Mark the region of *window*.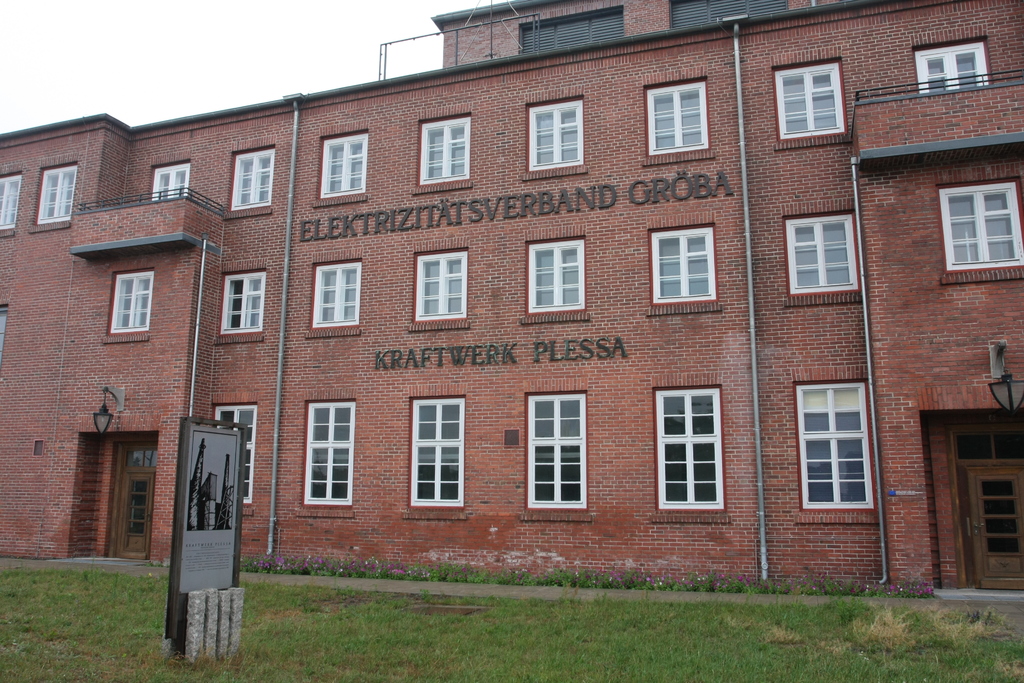
Region: [x1=796, y1=363, x2=884, y2=523].
